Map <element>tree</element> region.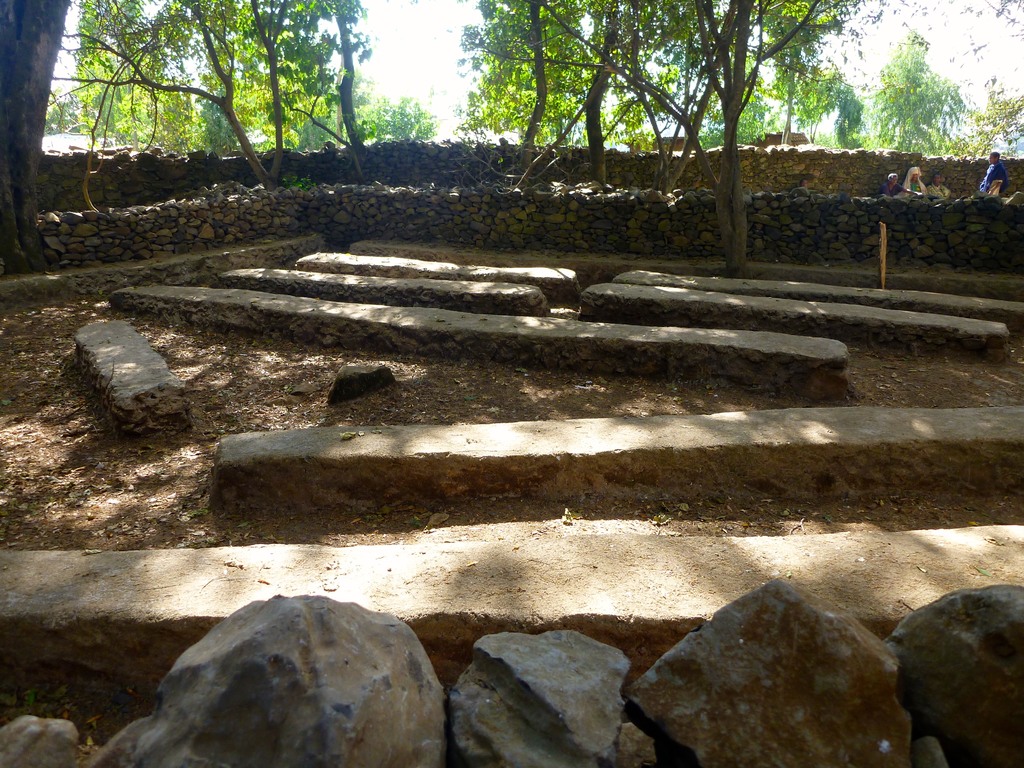
Mapped to [x1=871, y1=0, x2=1023, y2=172].
